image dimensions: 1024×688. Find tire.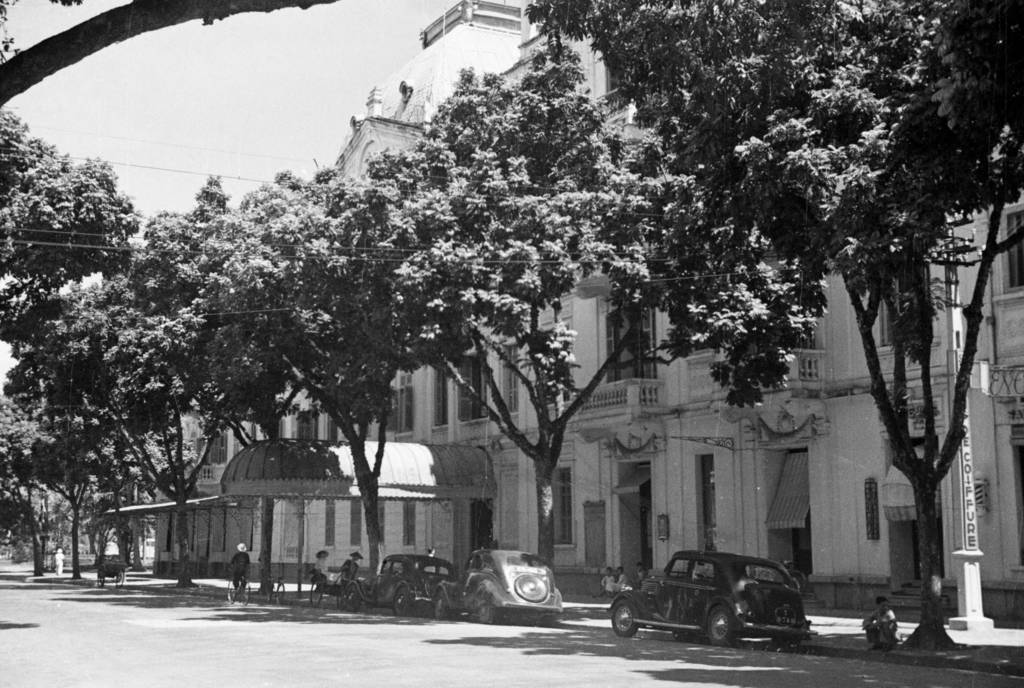
397:589:415:620.
